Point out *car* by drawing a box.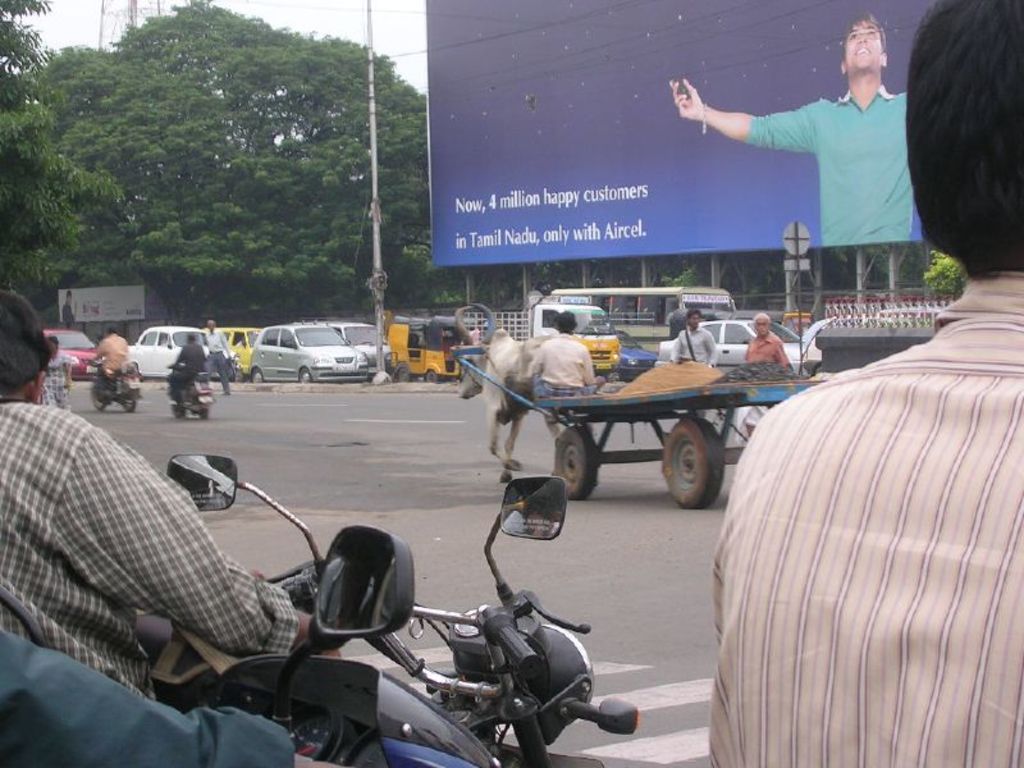
detection(45, 324, 114, 383).
